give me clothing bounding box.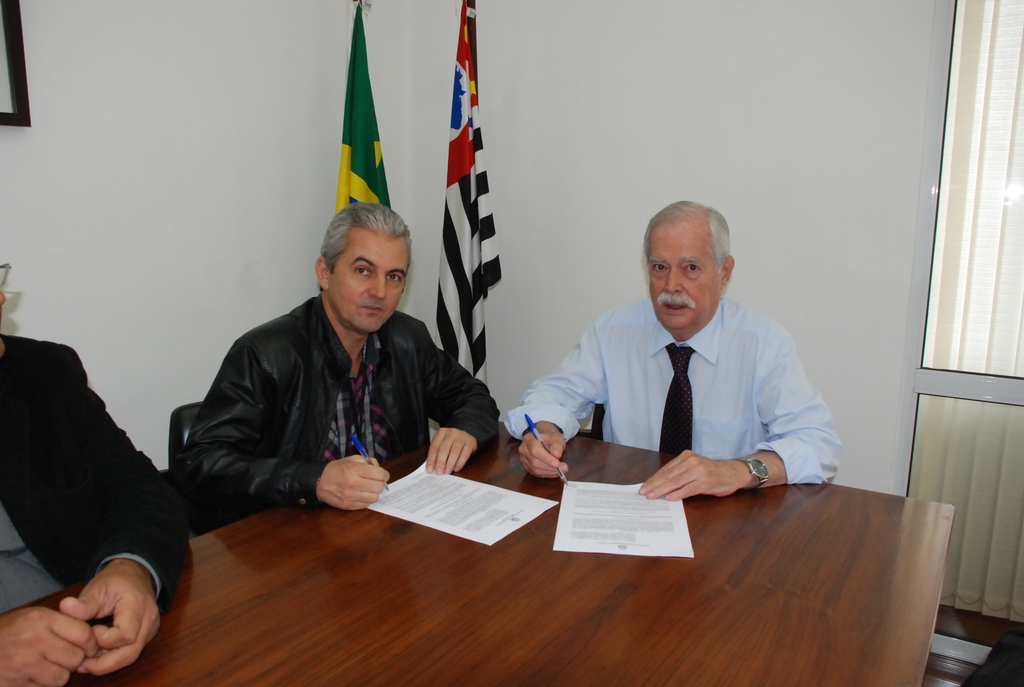
[0, 332, 194, 620].
